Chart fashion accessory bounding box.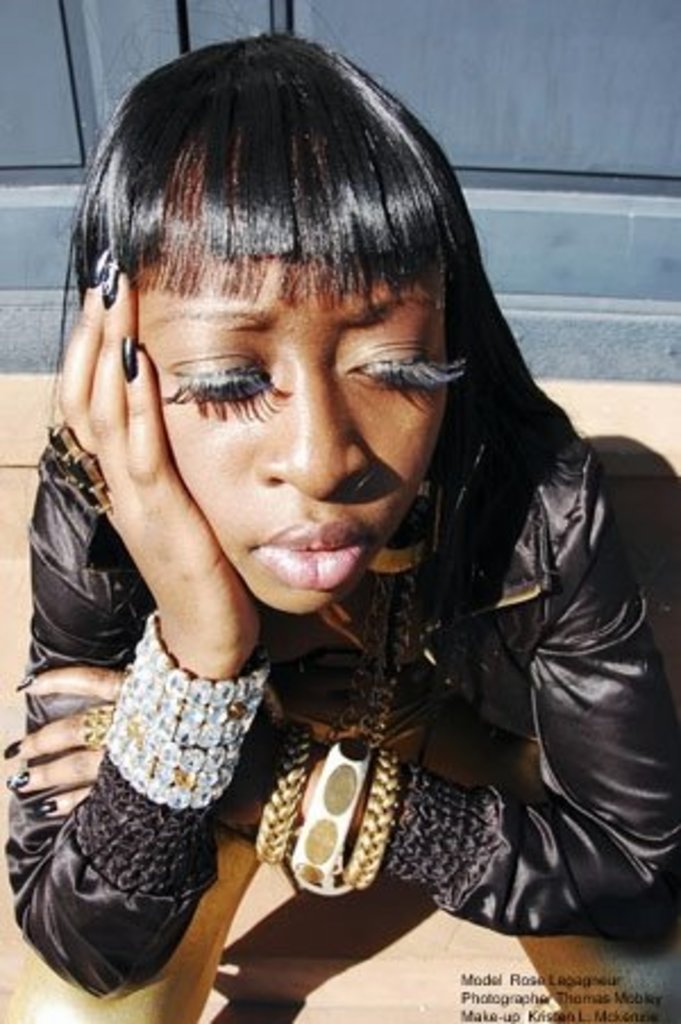
Charted: <box>2,736,18,749</box>.
